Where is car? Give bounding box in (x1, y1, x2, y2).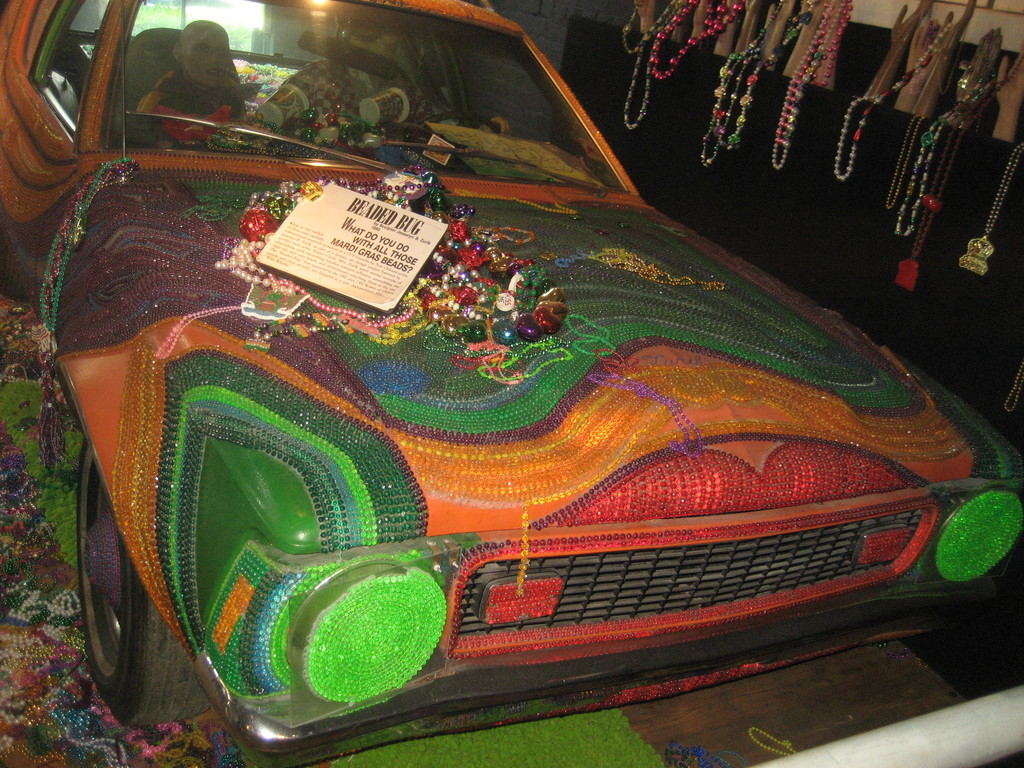
(21, 0, 976, 767).
